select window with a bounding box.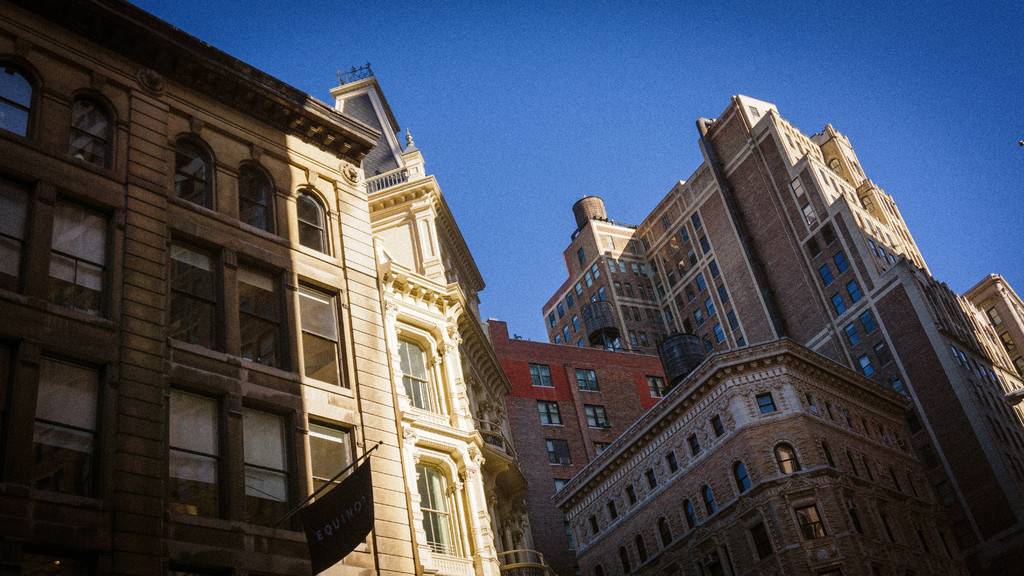
[623, 283, 634, 297].
